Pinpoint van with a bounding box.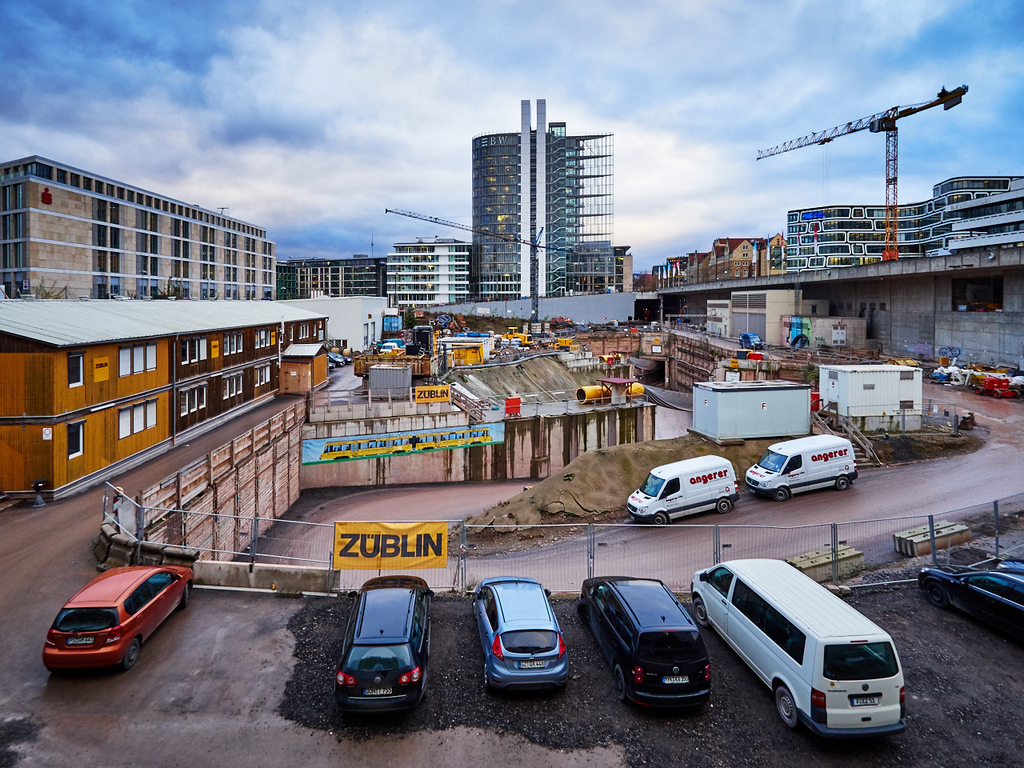
687:555:909:754.
